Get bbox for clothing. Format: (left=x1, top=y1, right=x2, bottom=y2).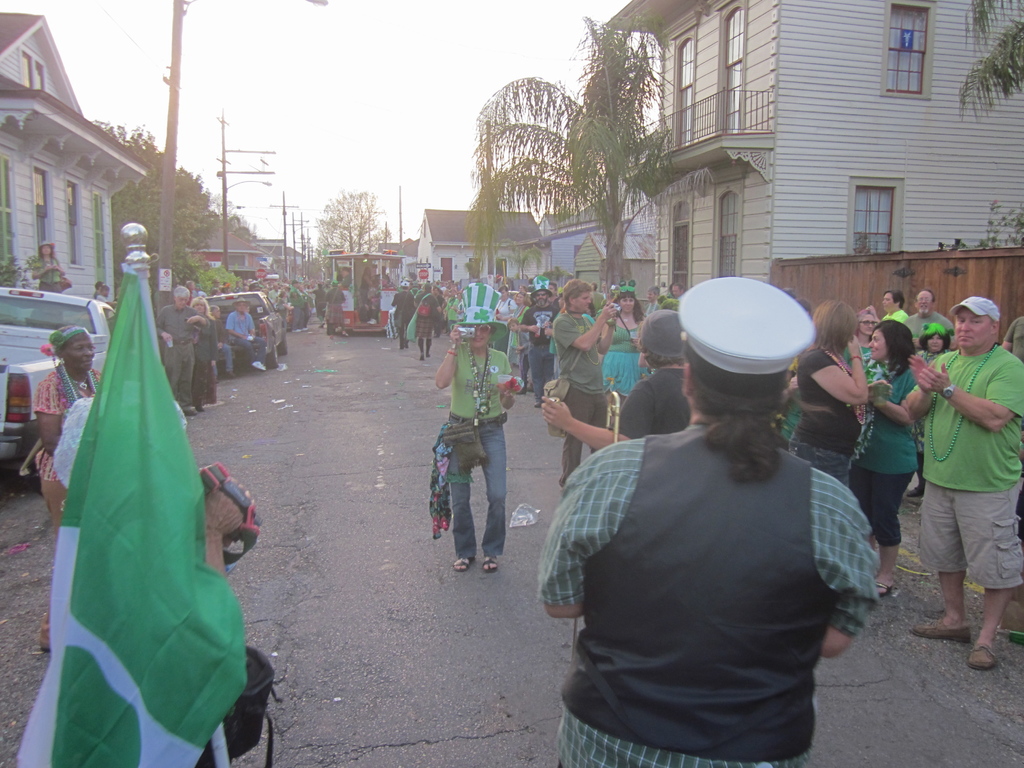
(left=494, top=292, right=520, bottom=332).
